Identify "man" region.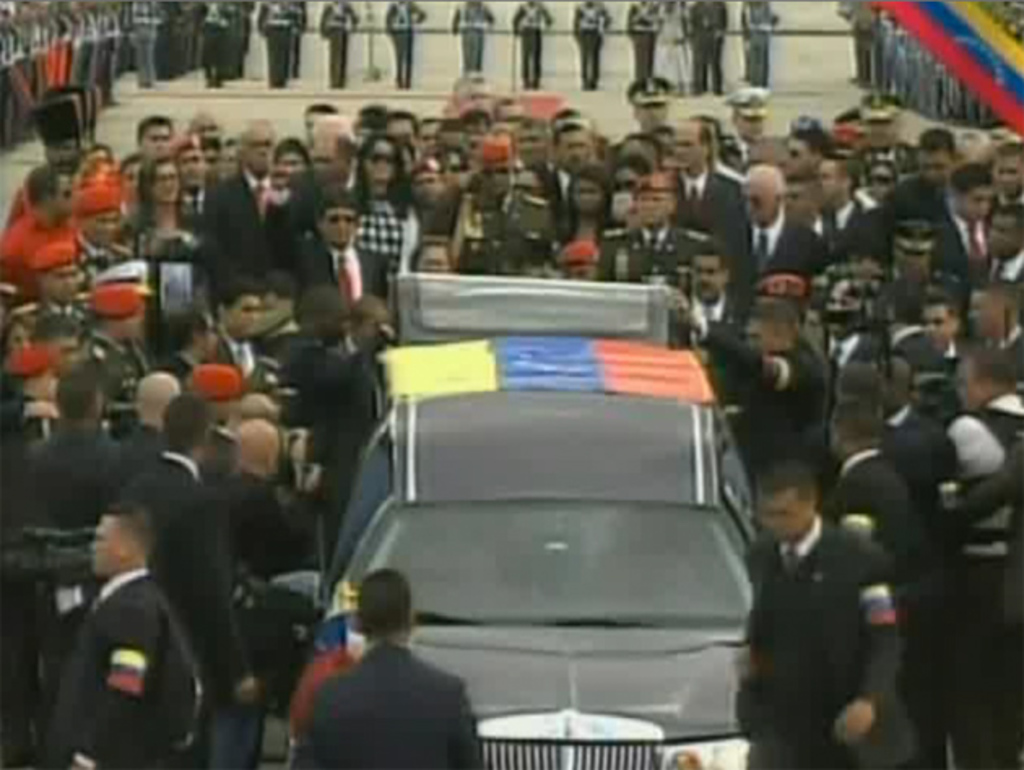
Region: (0, 156, 86, 284).
